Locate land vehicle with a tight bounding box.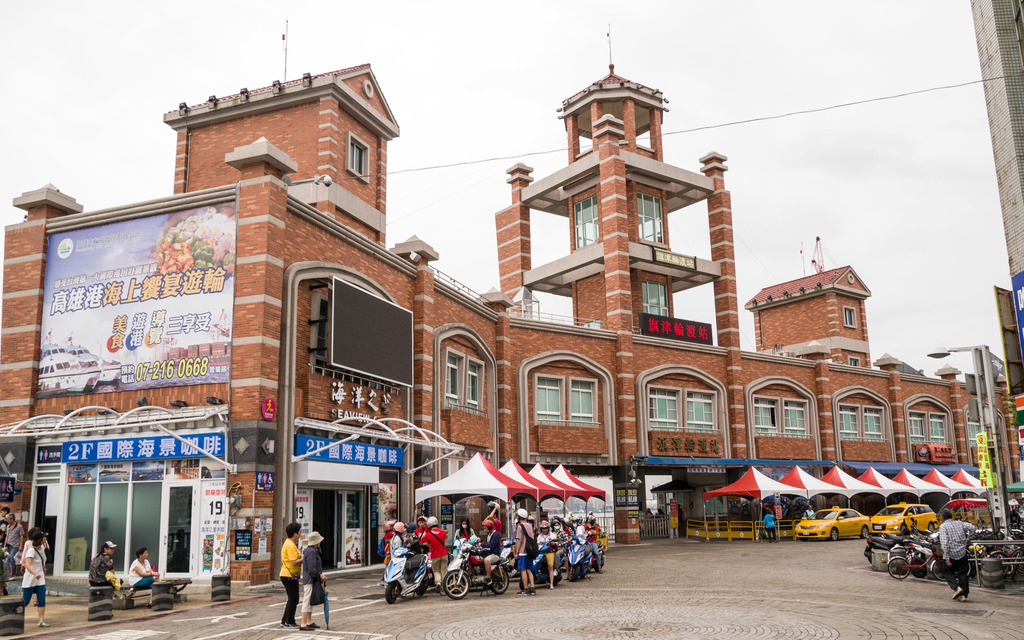
382/538/432/605.
